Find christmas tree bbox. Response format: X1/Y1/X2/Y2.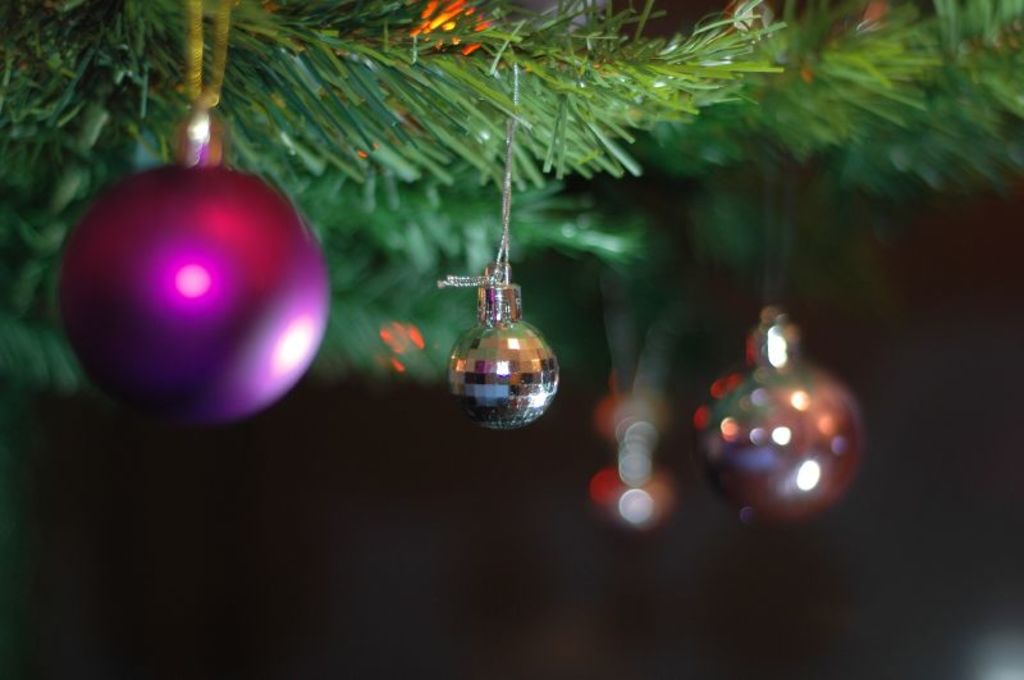
0/0/1023/533.
